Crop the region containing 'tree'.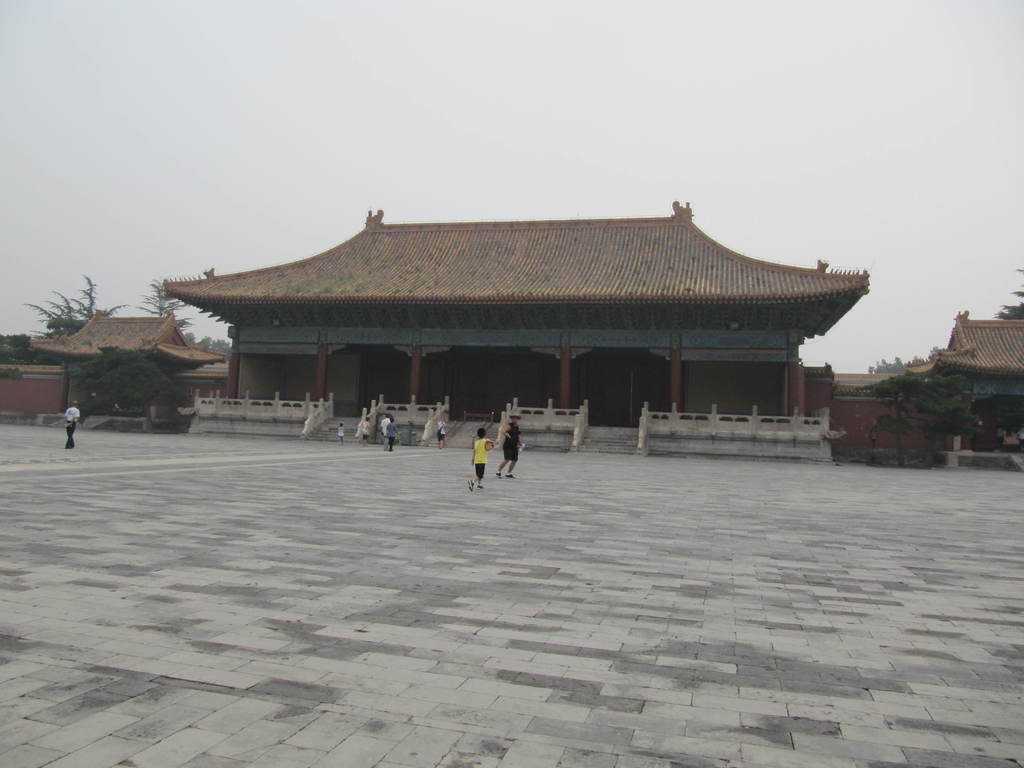
Crop region: Rect(68, 344, 172, 417).
